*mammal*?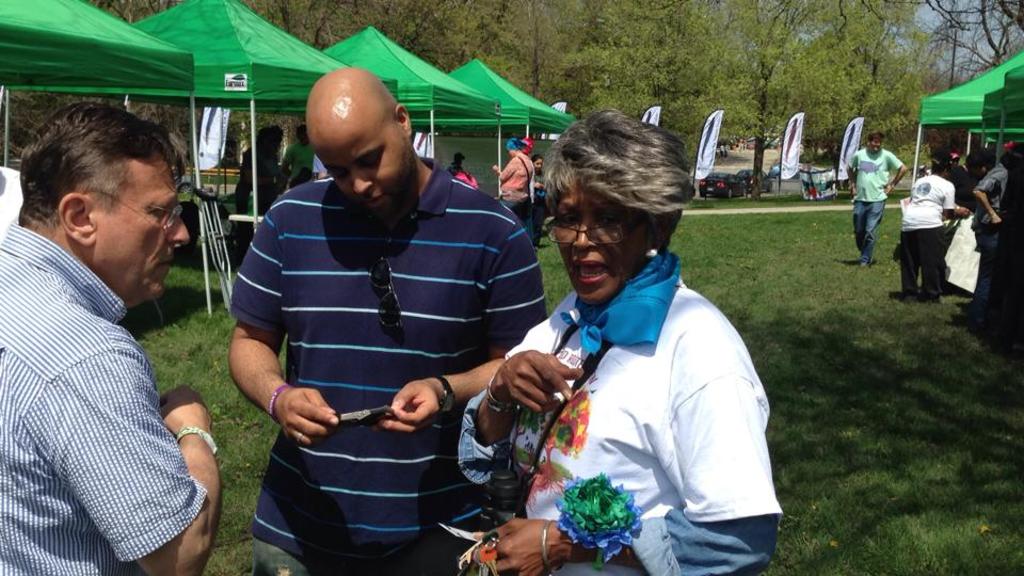
bbox(229, 66, 550, 574)
